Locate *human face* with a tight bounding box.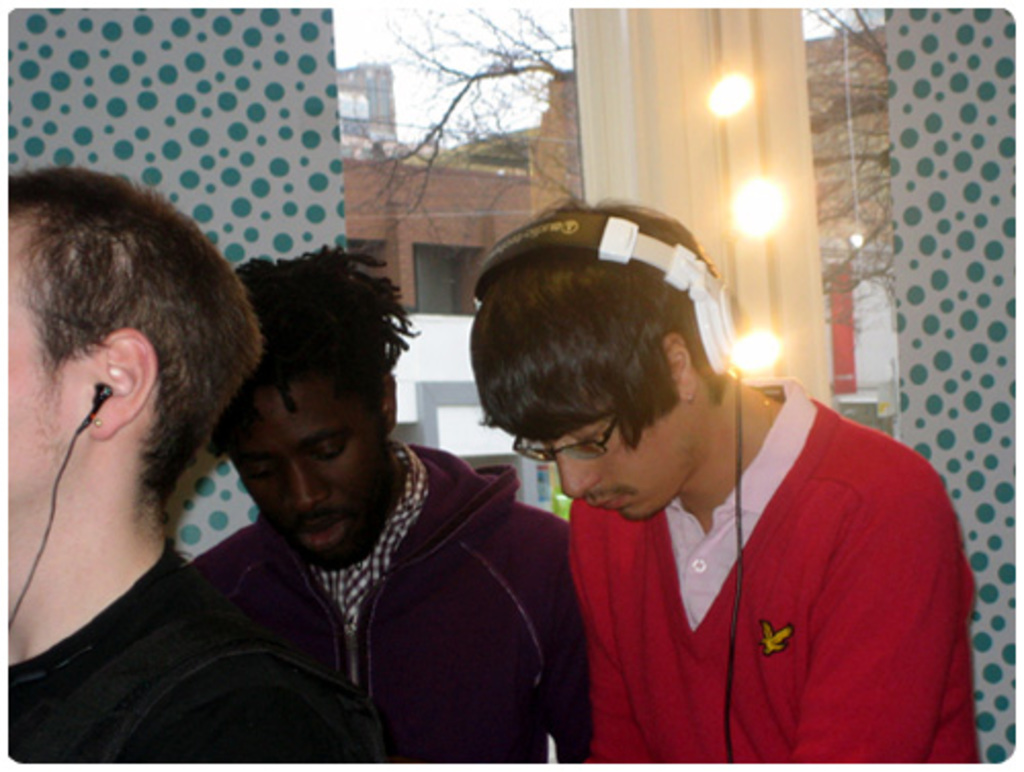
detection(532, 364, 702, 520).
